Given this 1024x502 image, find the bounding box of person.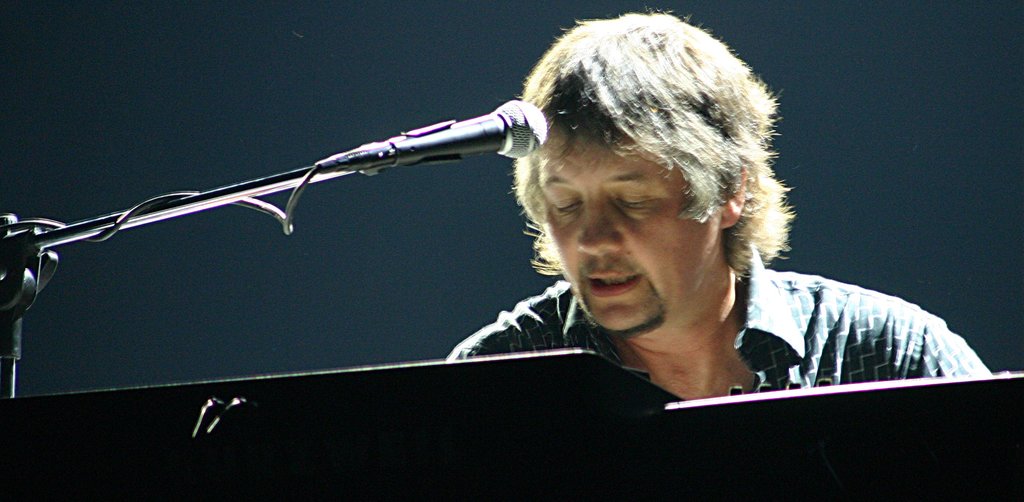
box(447, 12, 986, 403).
